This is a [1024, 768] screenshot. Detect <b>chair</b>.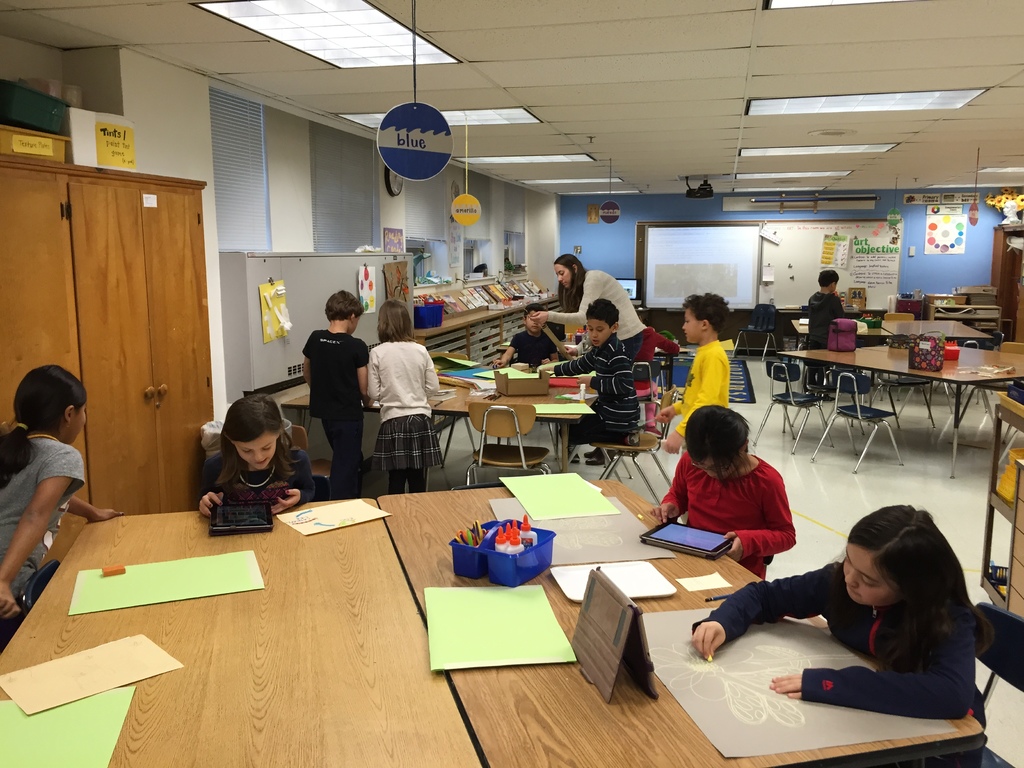
<region>731, 300, 779, 361</region>.
